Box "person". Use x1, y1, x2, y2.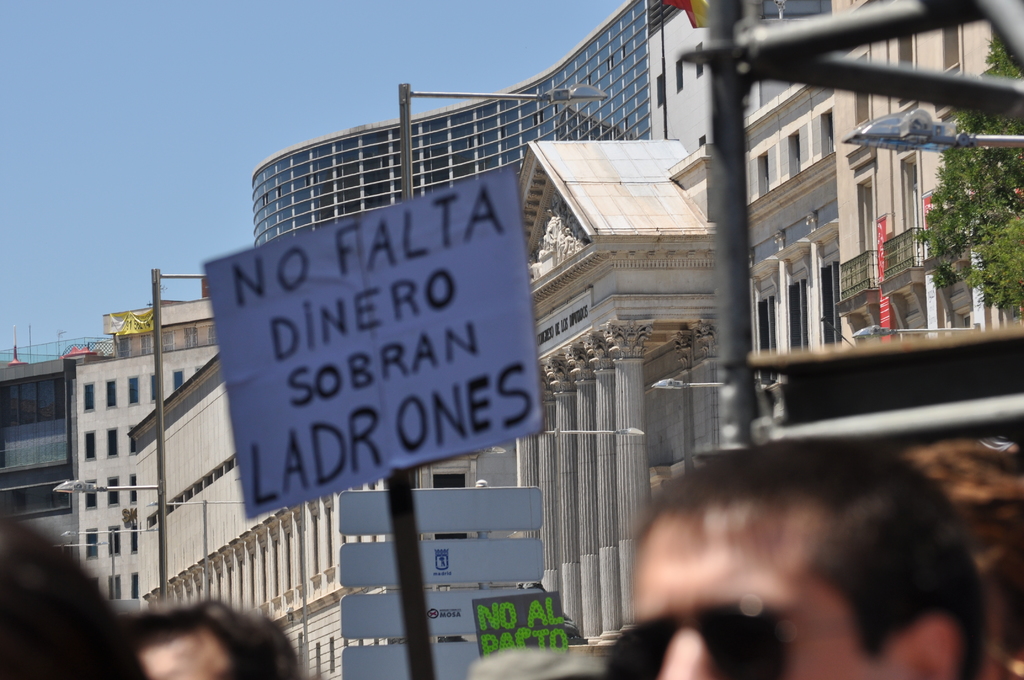
893, 434, 1023, 679.
